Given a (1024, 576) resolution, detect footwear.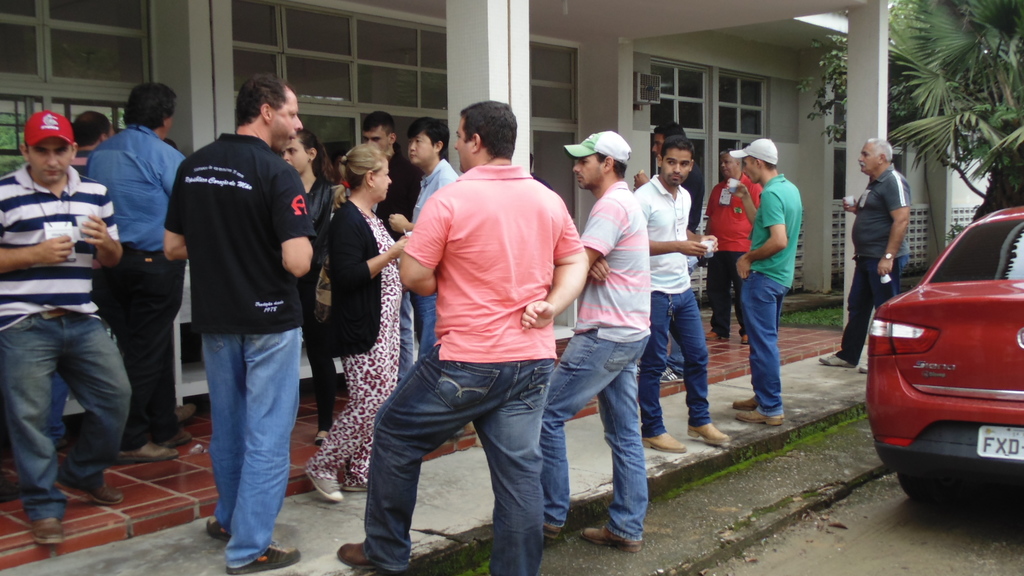
[left=226, top=541, right=305, bottom=575].
